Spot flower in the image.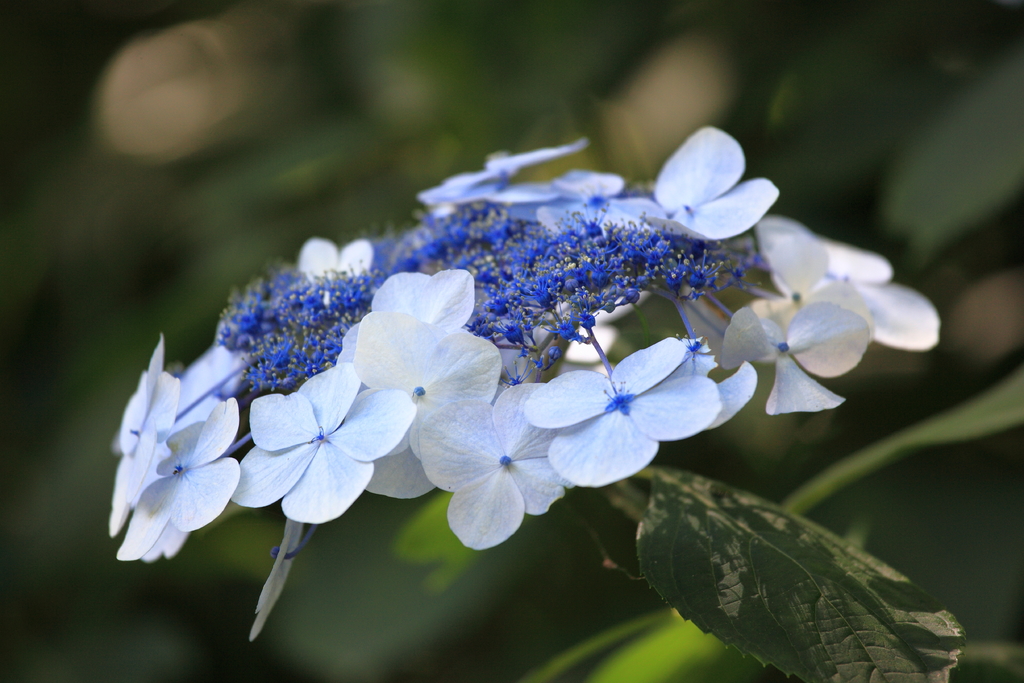
flower found at x1=422 y1=393 x2=566 y2=548.
